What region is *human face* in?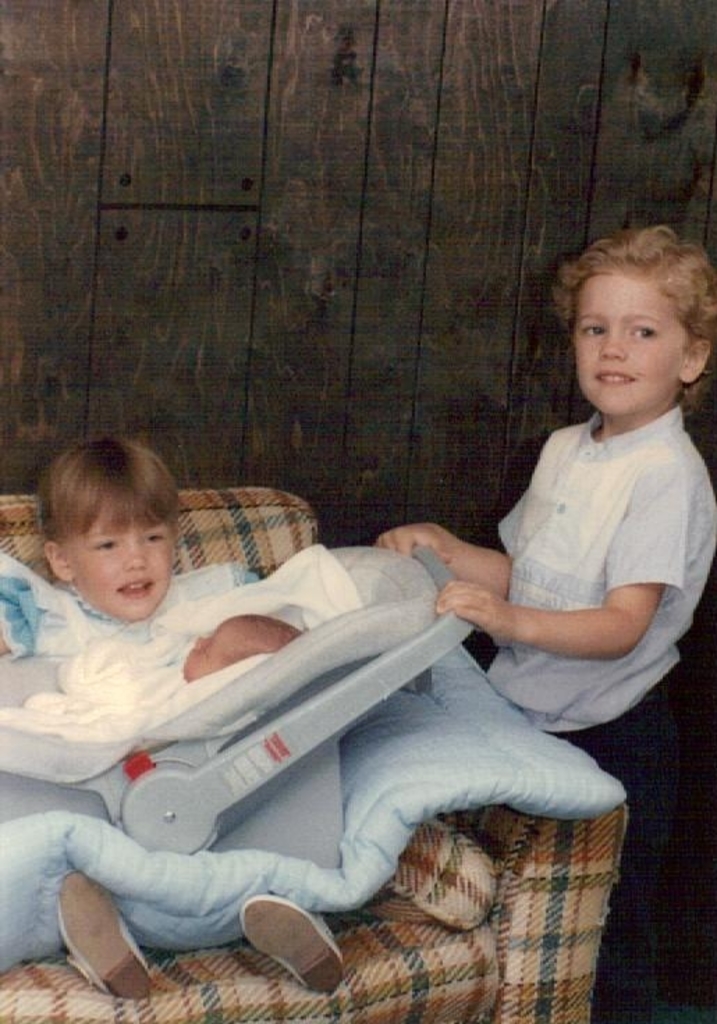
region(64, 509, 180, 626).
